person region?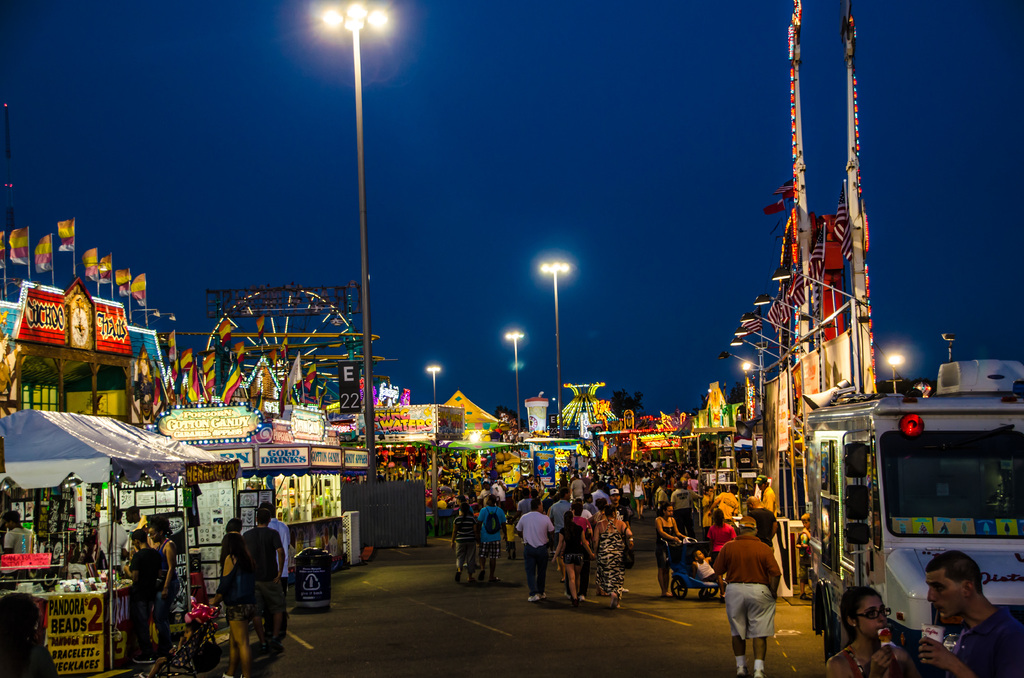
bbox(670, 481, 703, 531)
